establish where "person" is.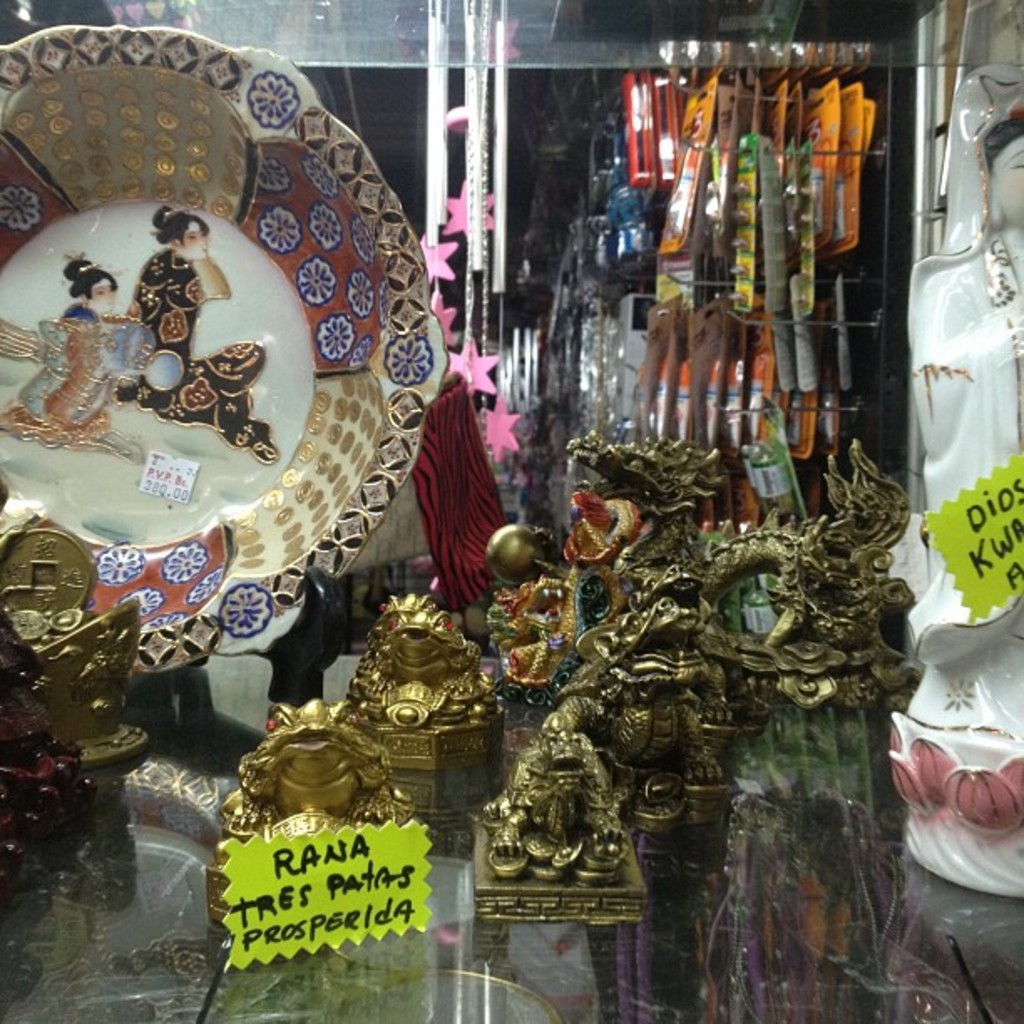
Established at BBox(125, 204, 284, 472).
